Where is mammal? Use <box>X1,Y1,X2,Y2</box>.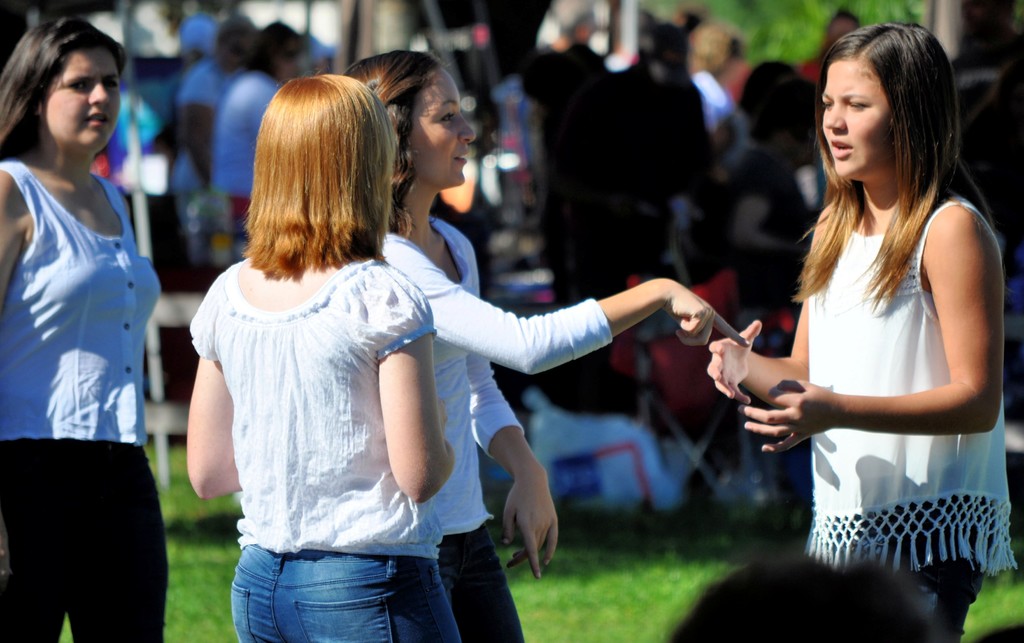
<box>2,22,174,612</box>.
